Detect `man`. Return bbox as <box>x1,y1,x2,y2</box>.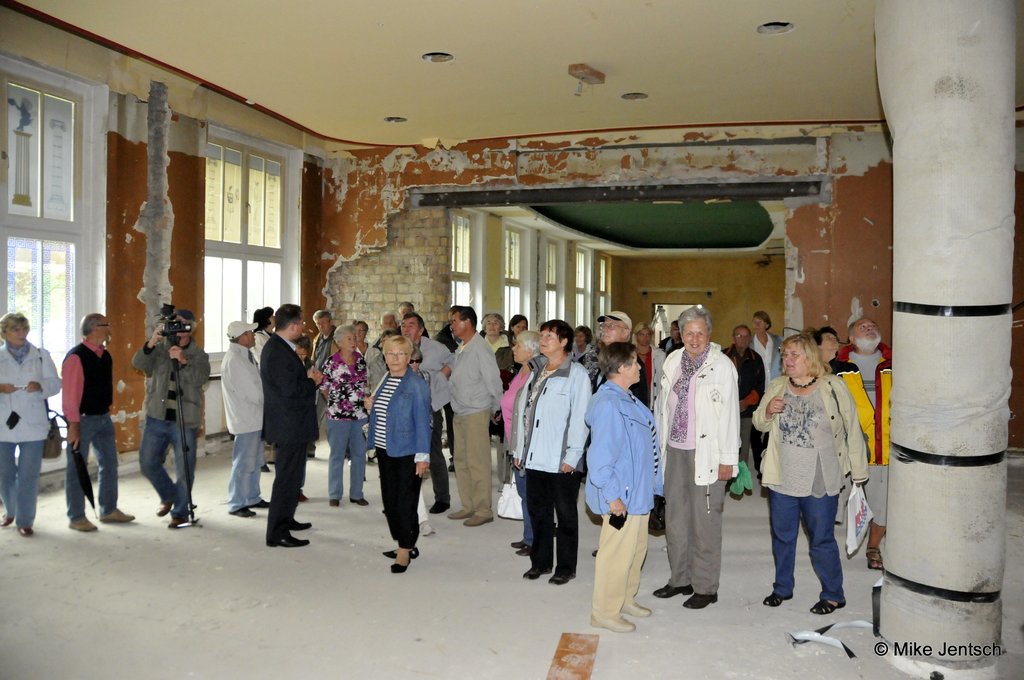
<box>220,317,273,519</box>.
